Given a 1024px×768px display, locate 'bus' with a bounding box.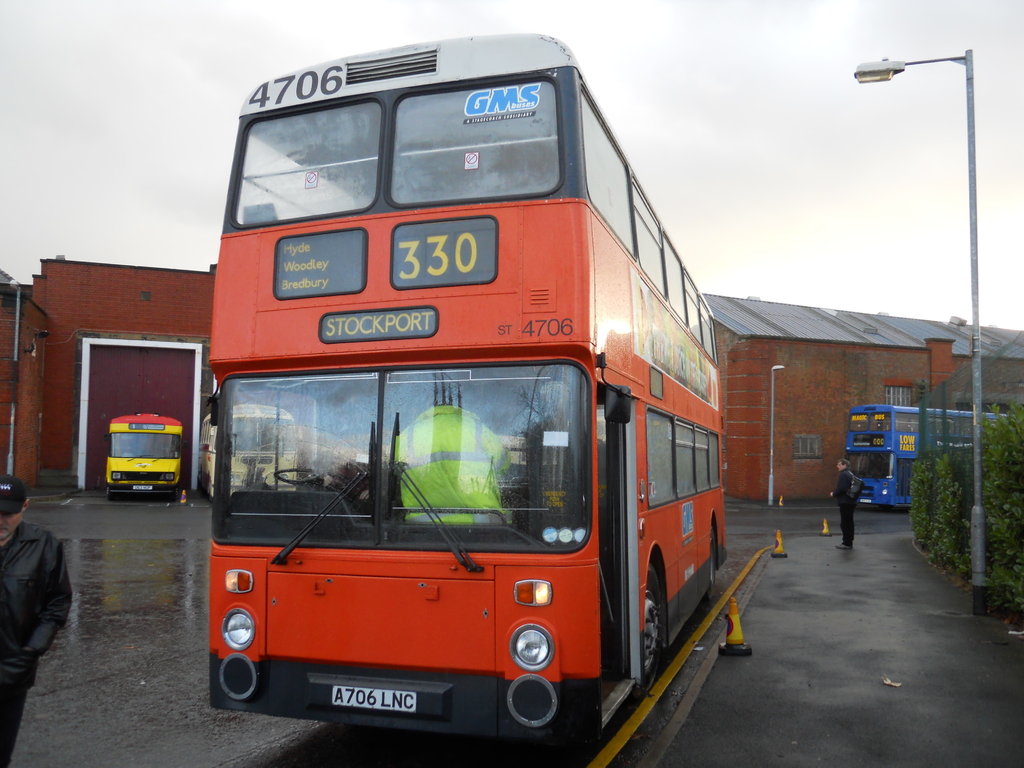
Located: locate(191, 33, 726, 740).
